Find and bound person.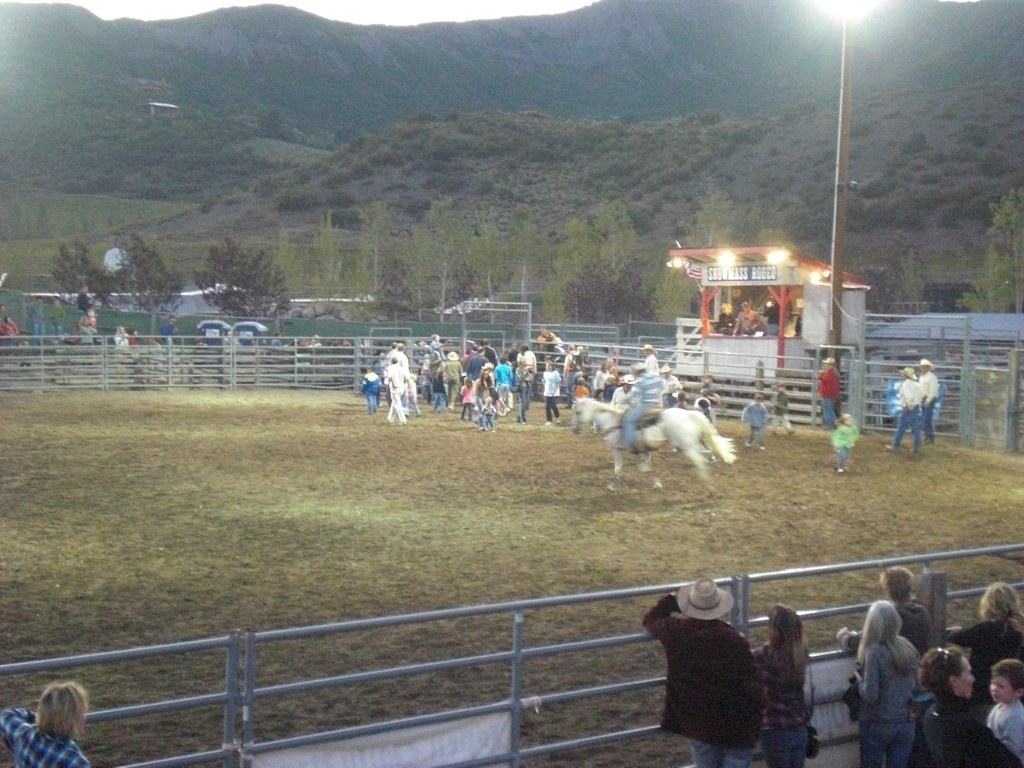
Bound: pyautogui.locateOnScreen(358, 365, 381, 416).
